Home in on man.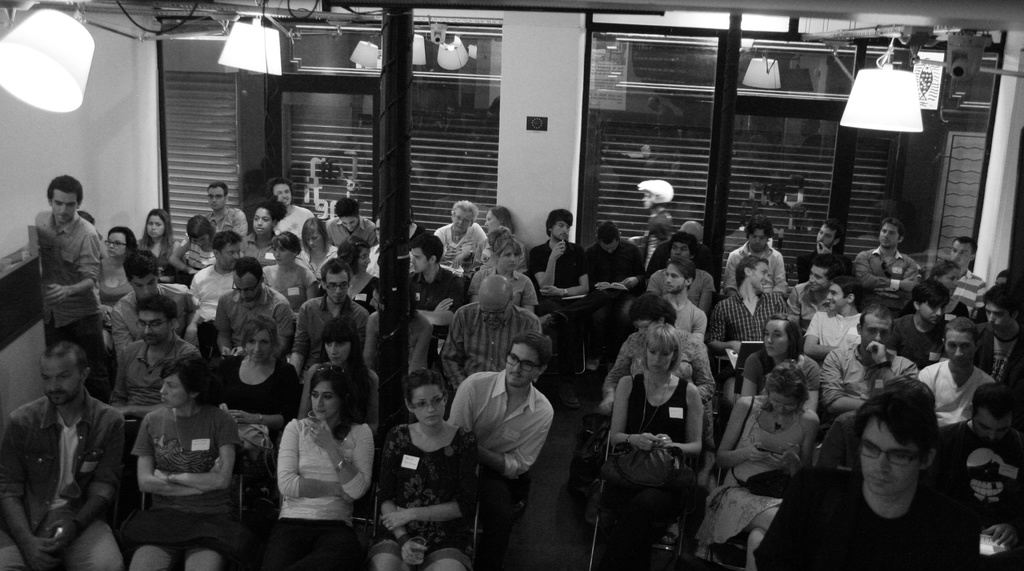
Homed in at (10, 329, 129, 563).
